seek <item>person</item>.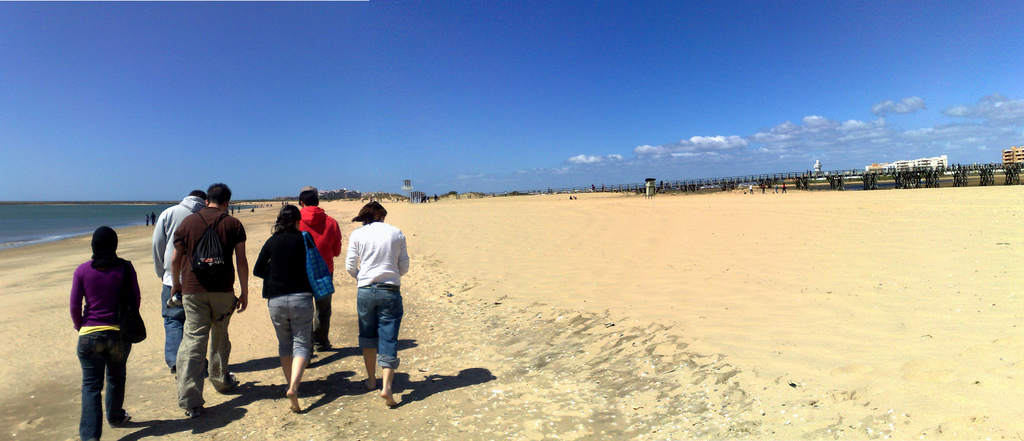
[781,182,786,194].
